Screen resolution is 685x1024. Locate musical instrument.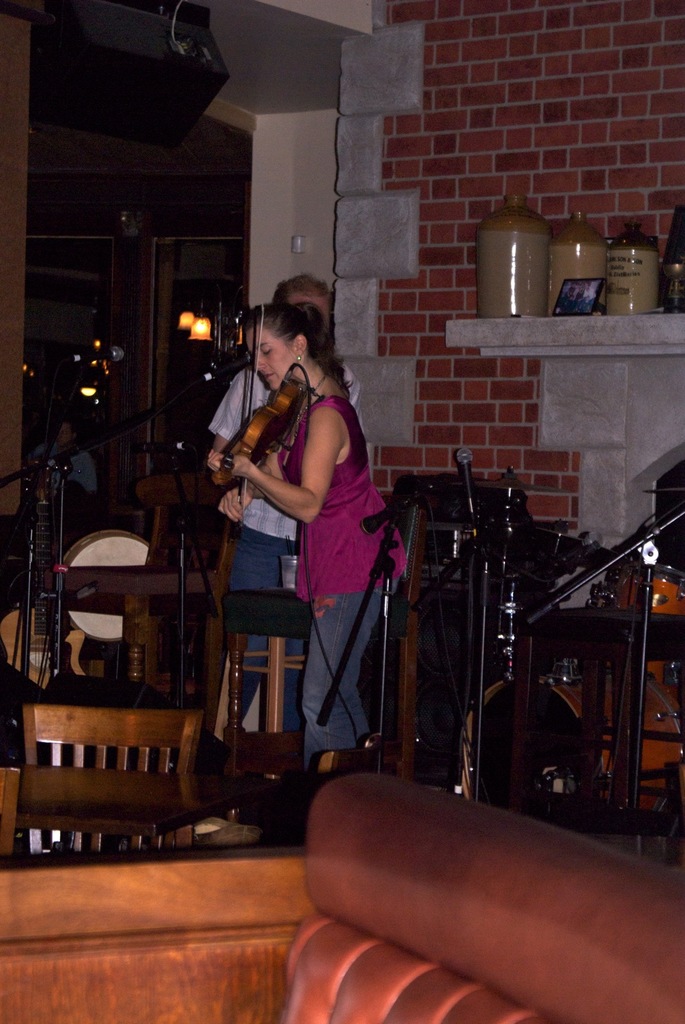
BBox(452, 475, 586, 498).
